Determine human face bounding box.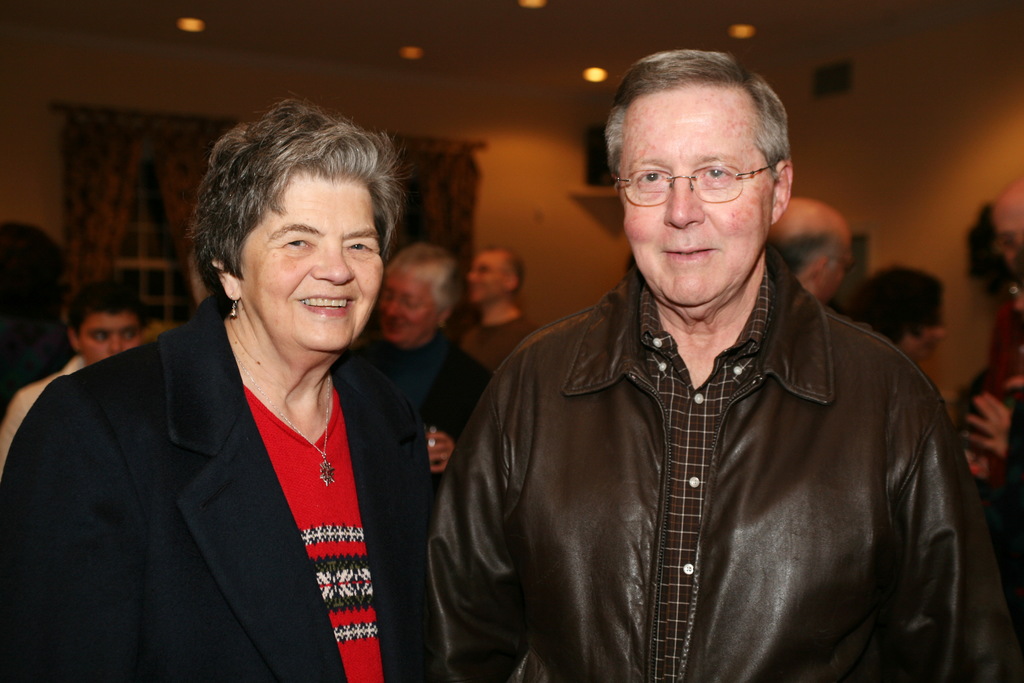
Determined: 378:267:439:346.
